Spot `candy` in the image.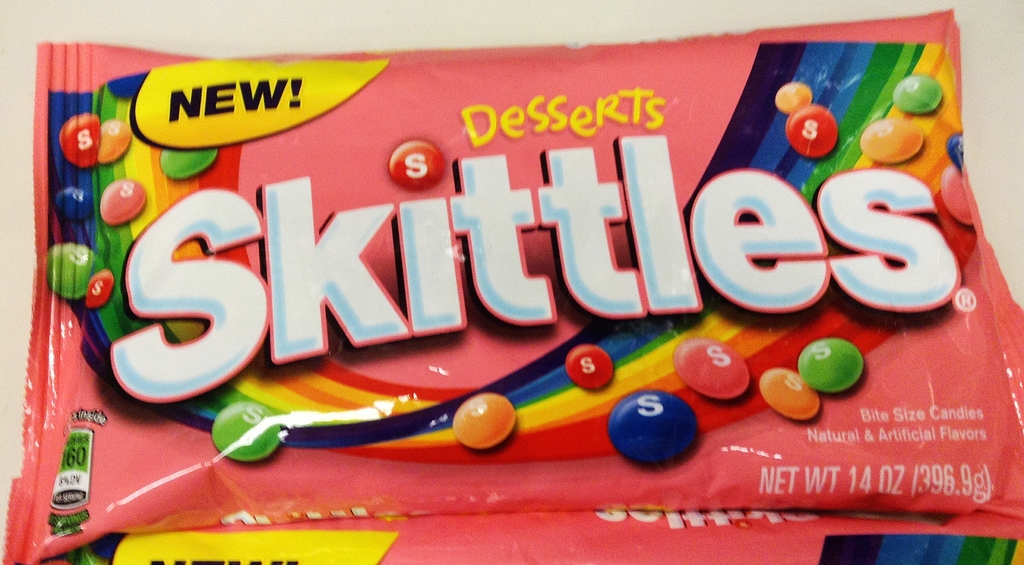
`candy` found at 774,78,817,116.
